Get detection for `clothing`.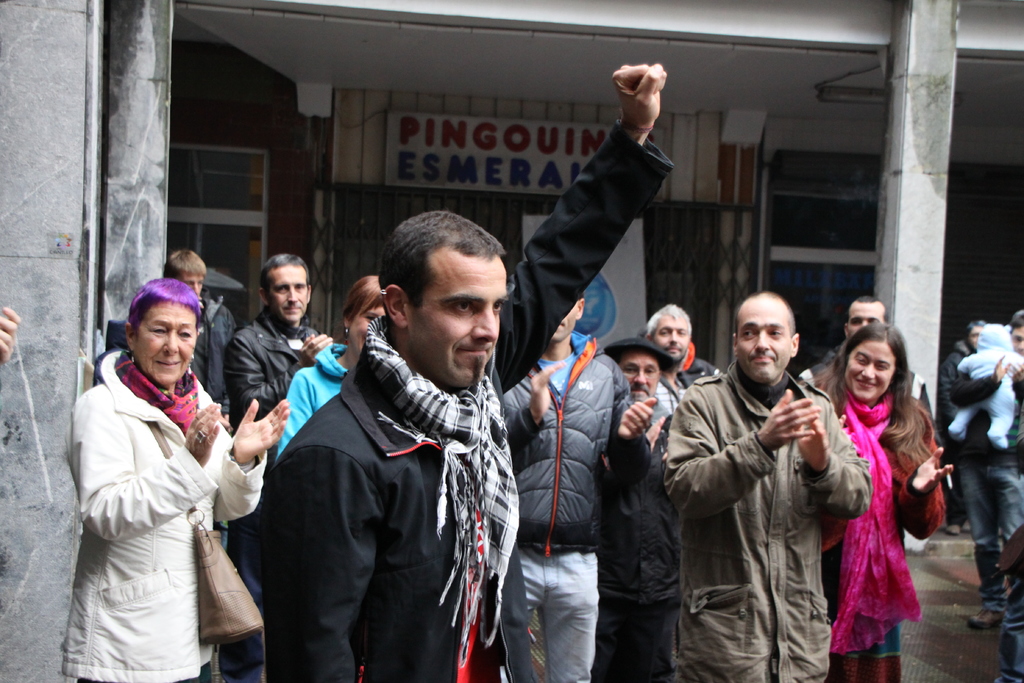
Detection: 663/352/873/682.
